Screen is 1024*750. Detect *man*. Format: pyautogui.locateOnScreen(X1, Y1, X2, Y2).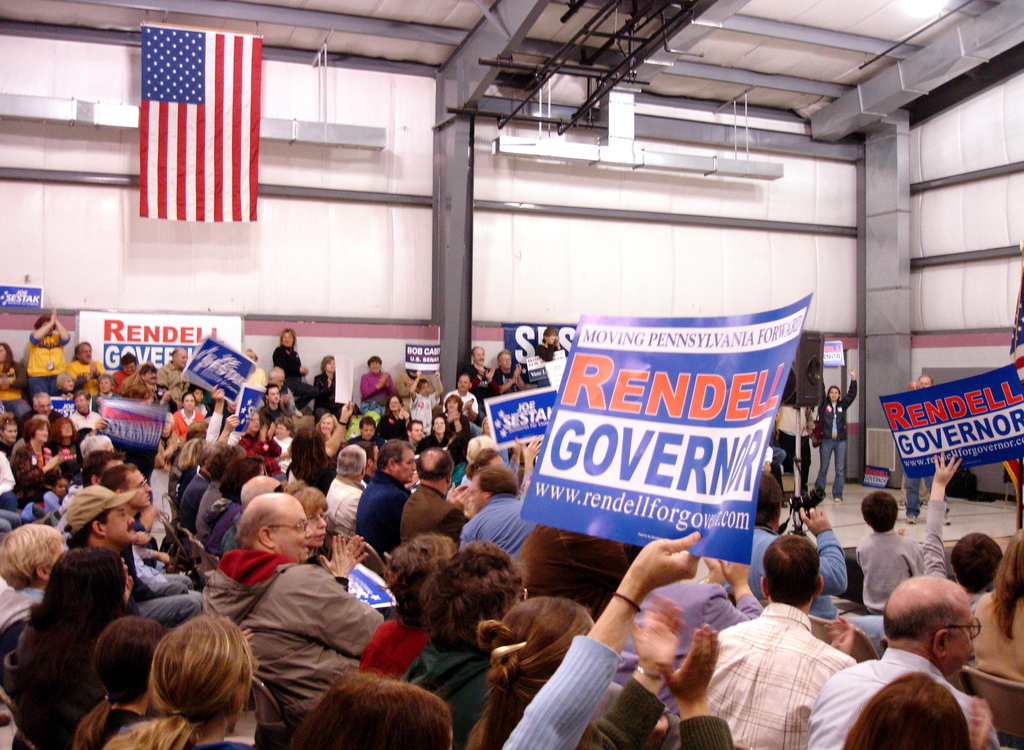
pyautogui.locateOnScreen(323, 443, 368, 535).
